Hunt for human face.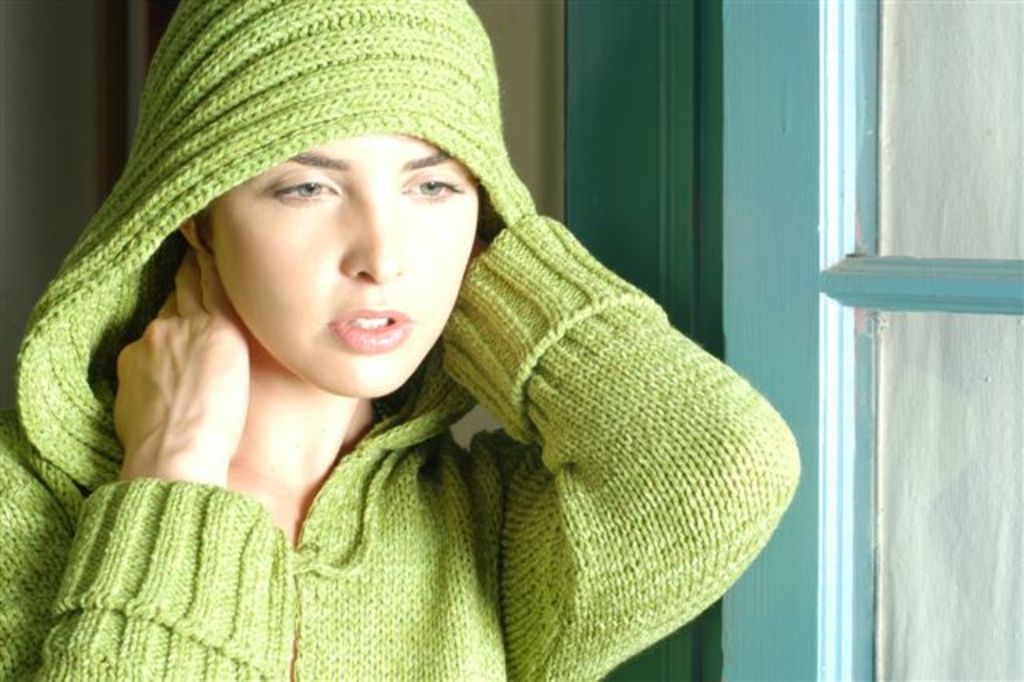
Hunted down at l=200, t=125, r=478, b=399.
